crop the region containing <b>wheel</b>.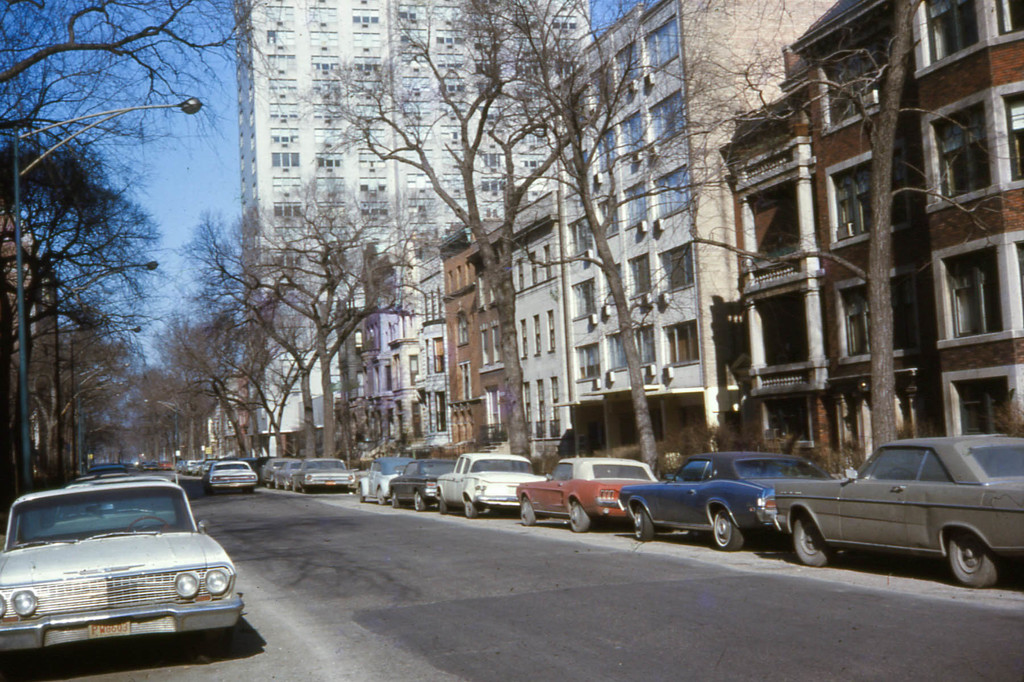
Crop region: <box>518,495,540,528</box>.
